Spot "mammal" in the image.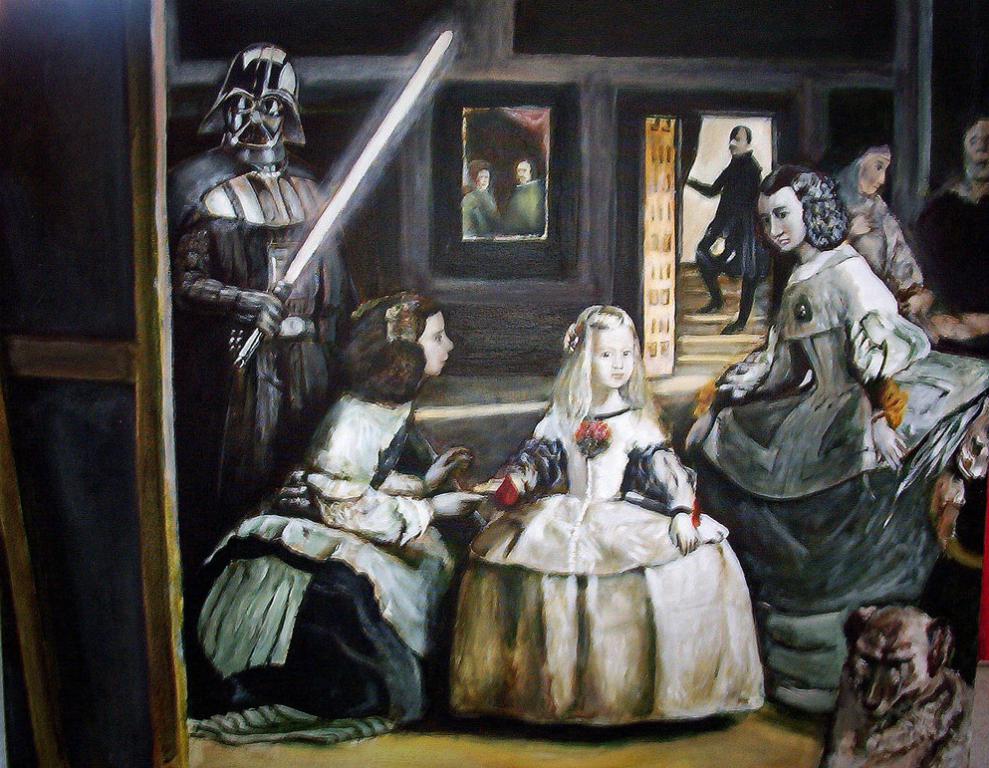
"mammal" found at (left=505, top=159, right=547, bottom=233).
